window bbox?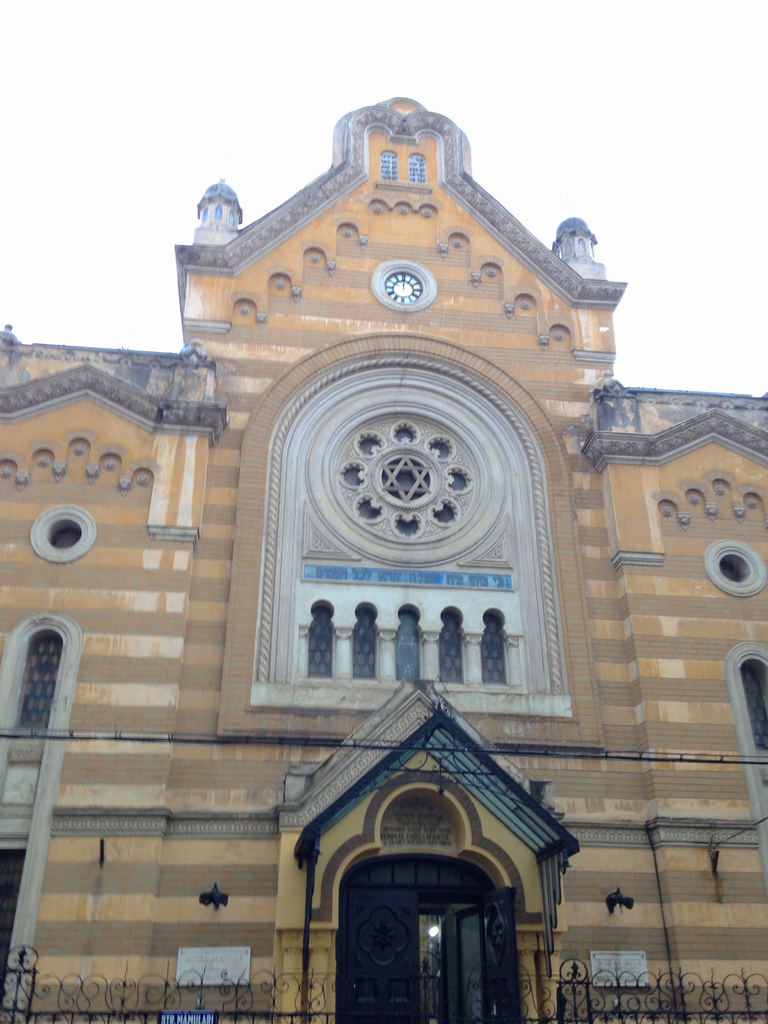
<bbox>12, 634, 63, 735</bbox>
